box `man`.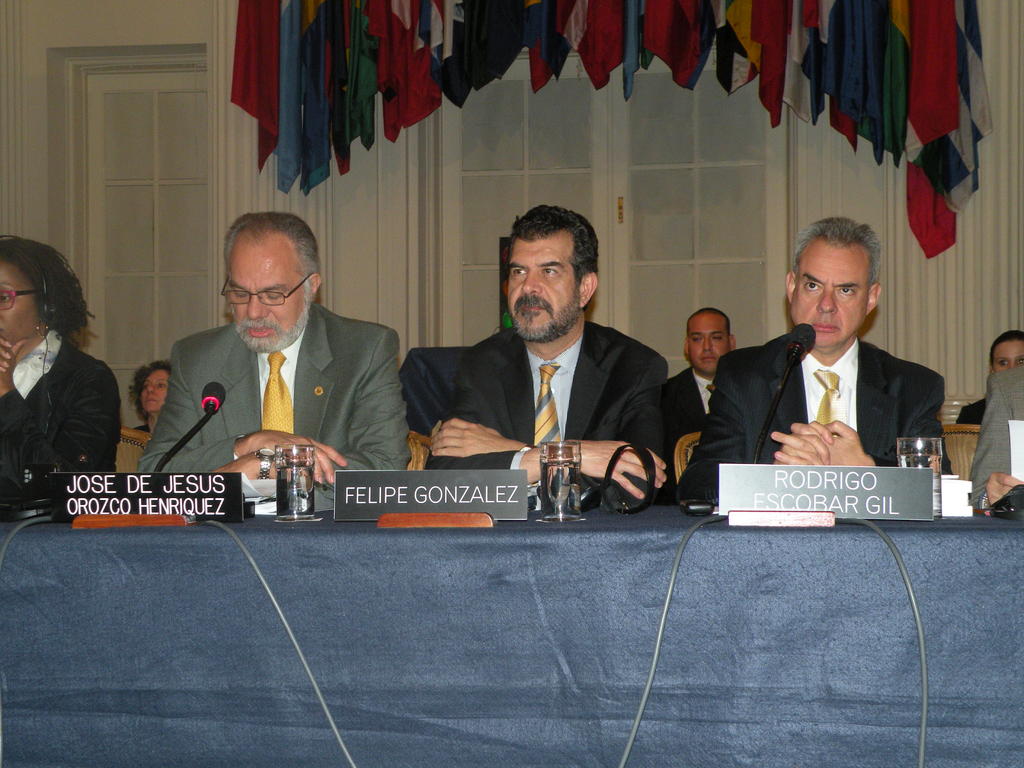
select_region(138, 209, 411, 513).
